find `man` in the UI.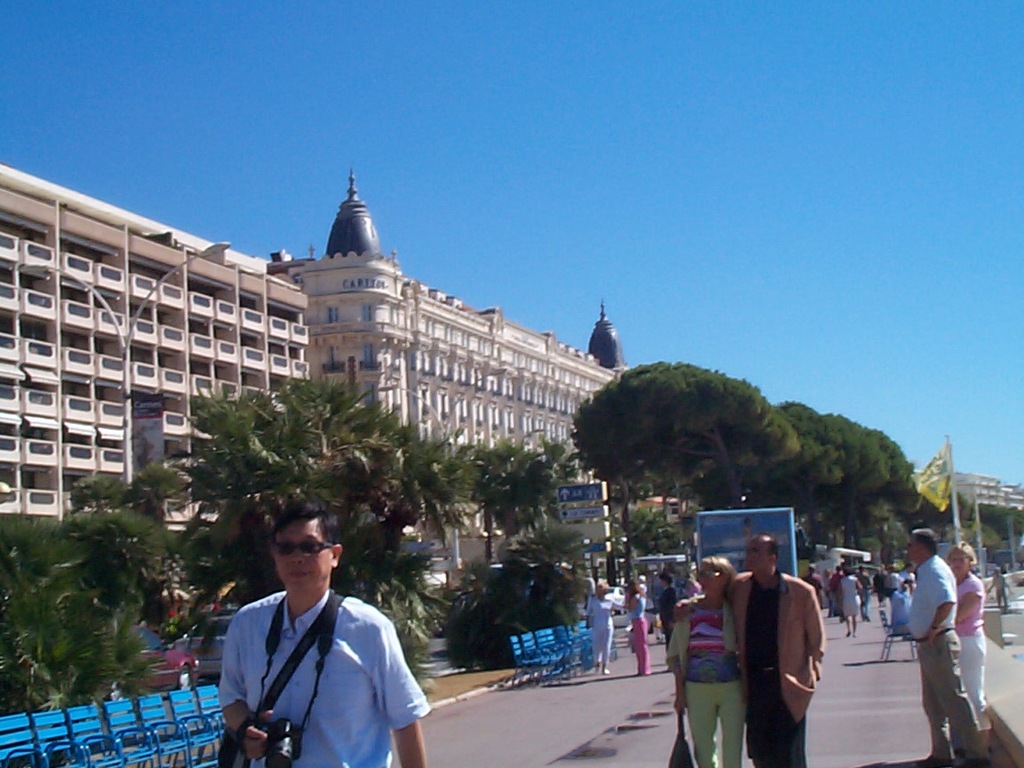
UI element at 725/528/831/765.
